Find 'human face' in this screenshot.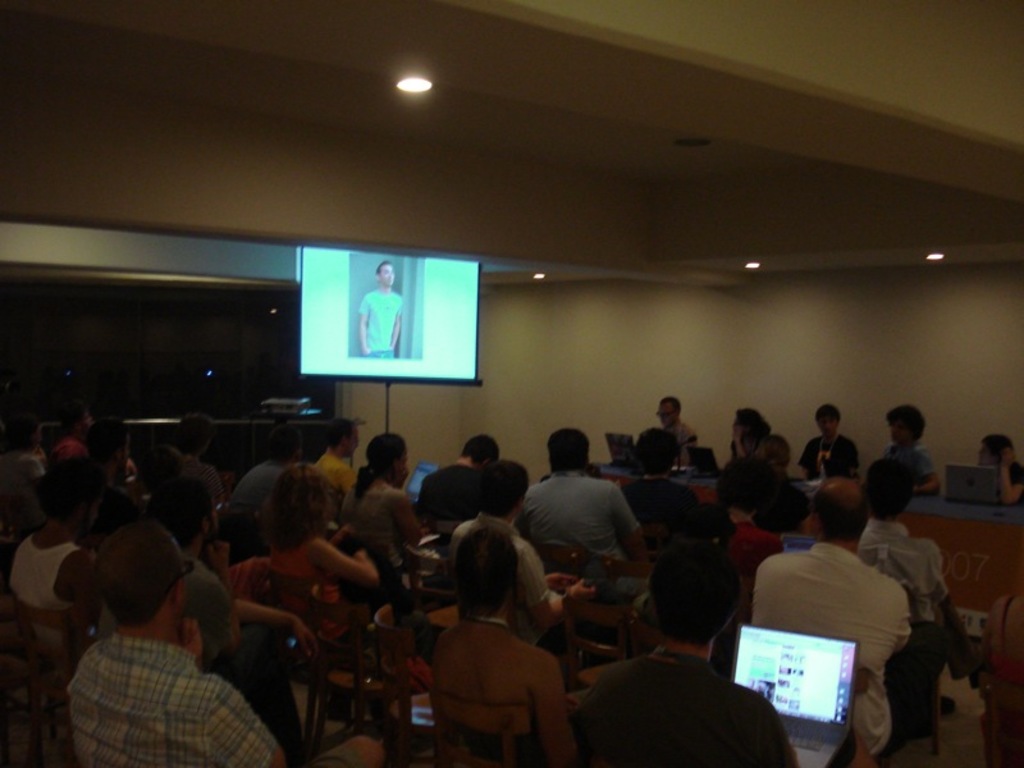
The bounding box for 'human face' is [890,421,910,444].
